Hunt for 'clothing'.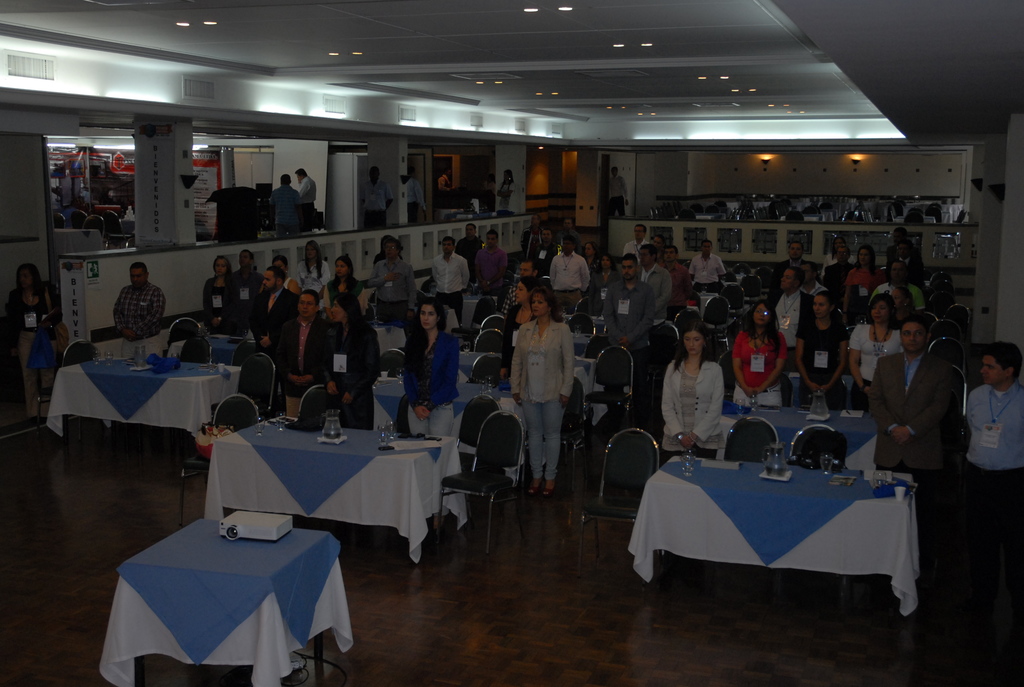
Hunted down at box=[108, 280, 166, 338].
